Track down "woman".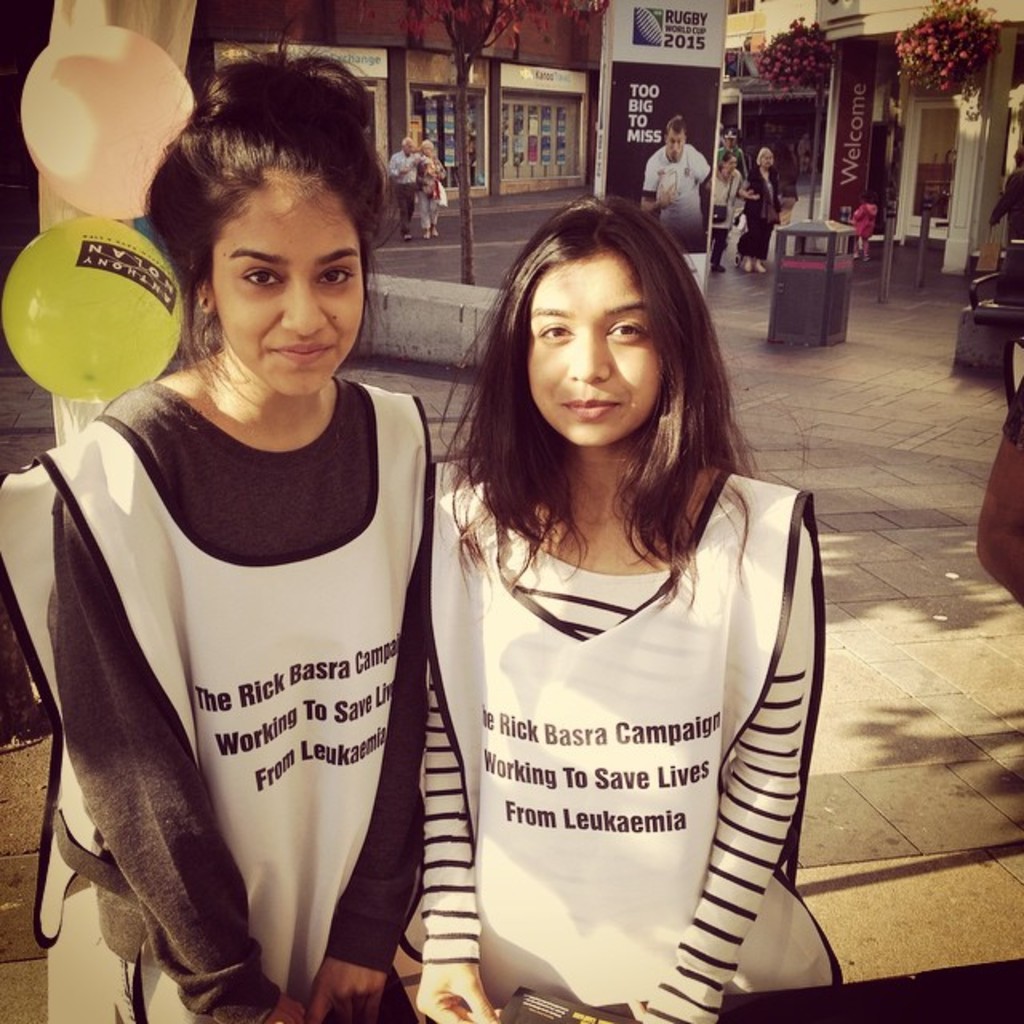
Tracked to (left=736, top=149, right=782, bottom=274).
